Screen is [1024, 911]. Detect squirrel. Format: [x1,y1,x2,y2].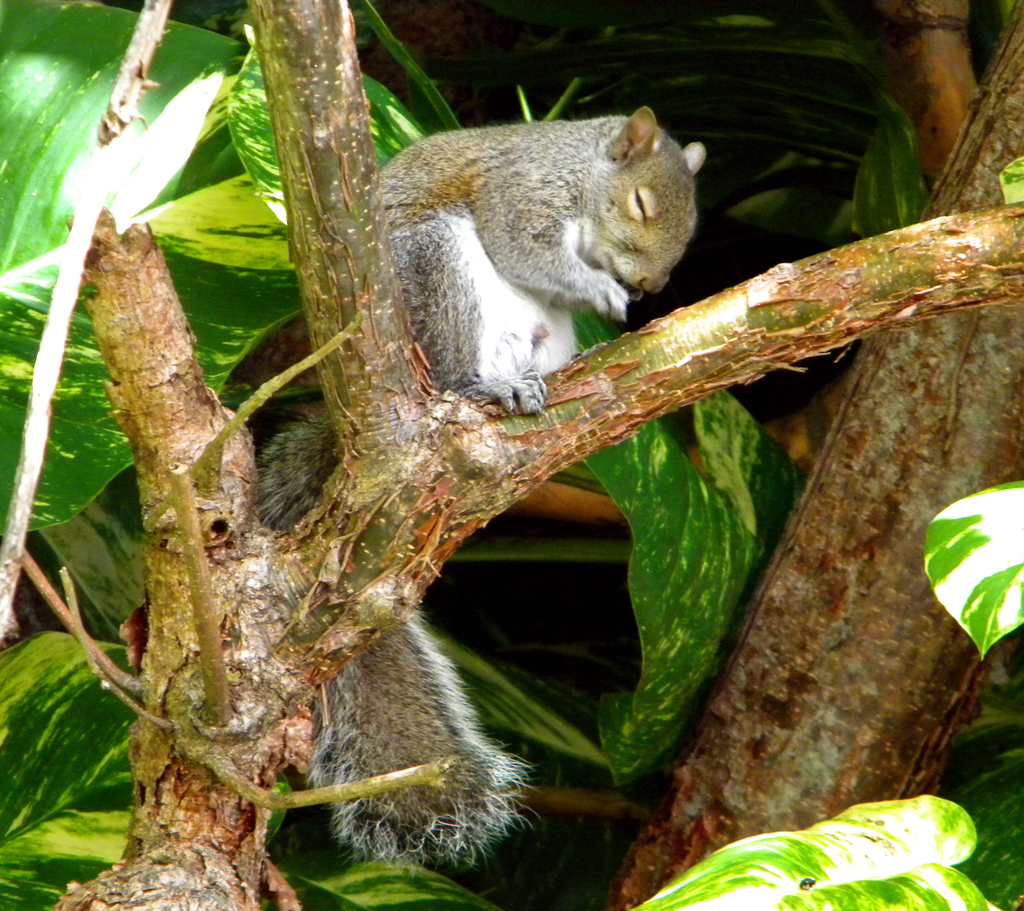
[284,113,705,857].
